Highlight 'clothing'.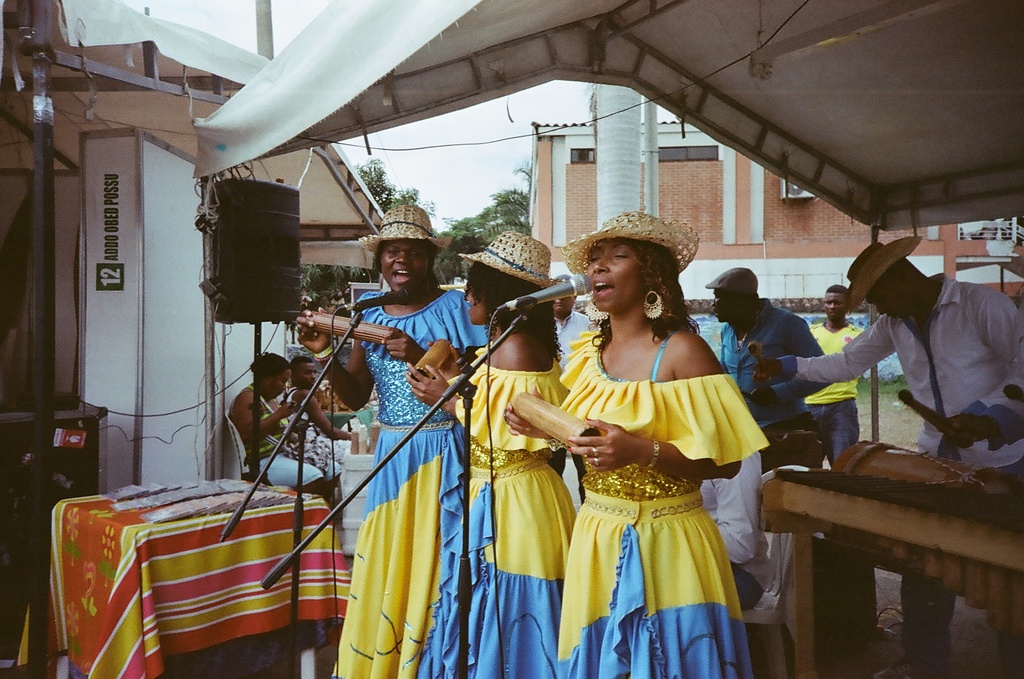
Highlighted region: 801/318/863/475.
